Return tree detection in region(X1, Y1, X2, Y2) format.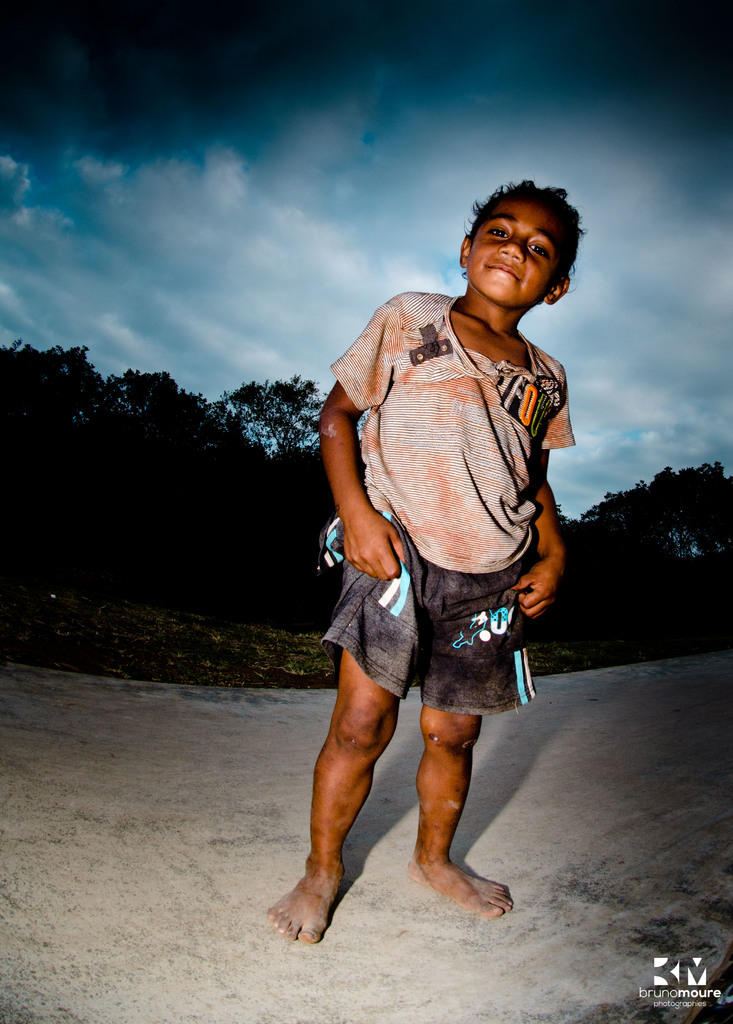
region(103, 361, 231, 612).
